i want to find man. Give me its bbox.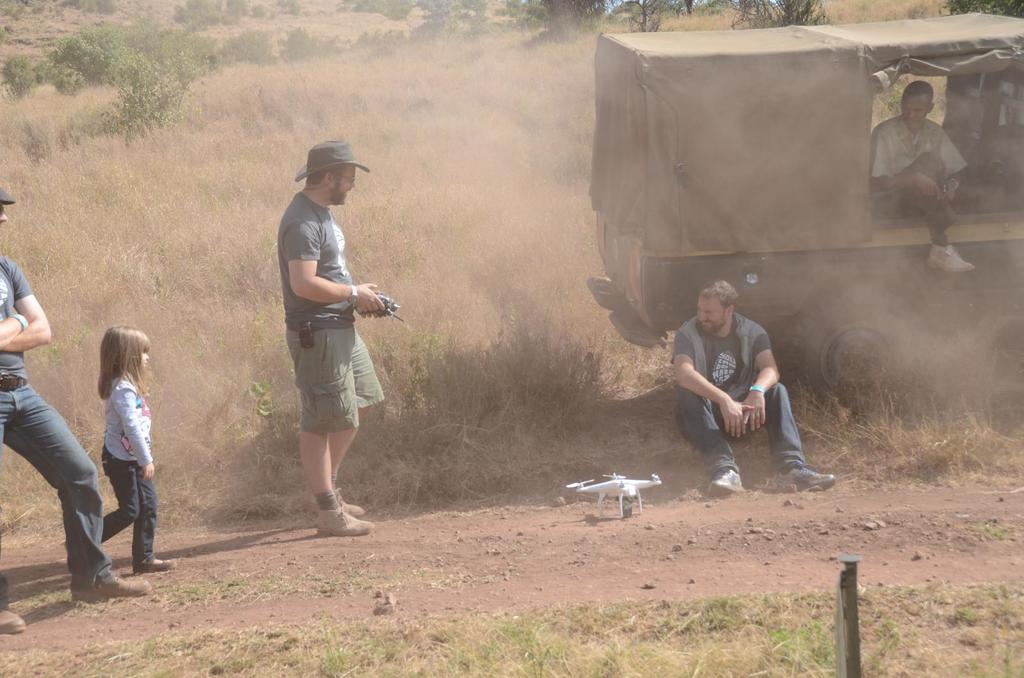
671 276 840 498.
